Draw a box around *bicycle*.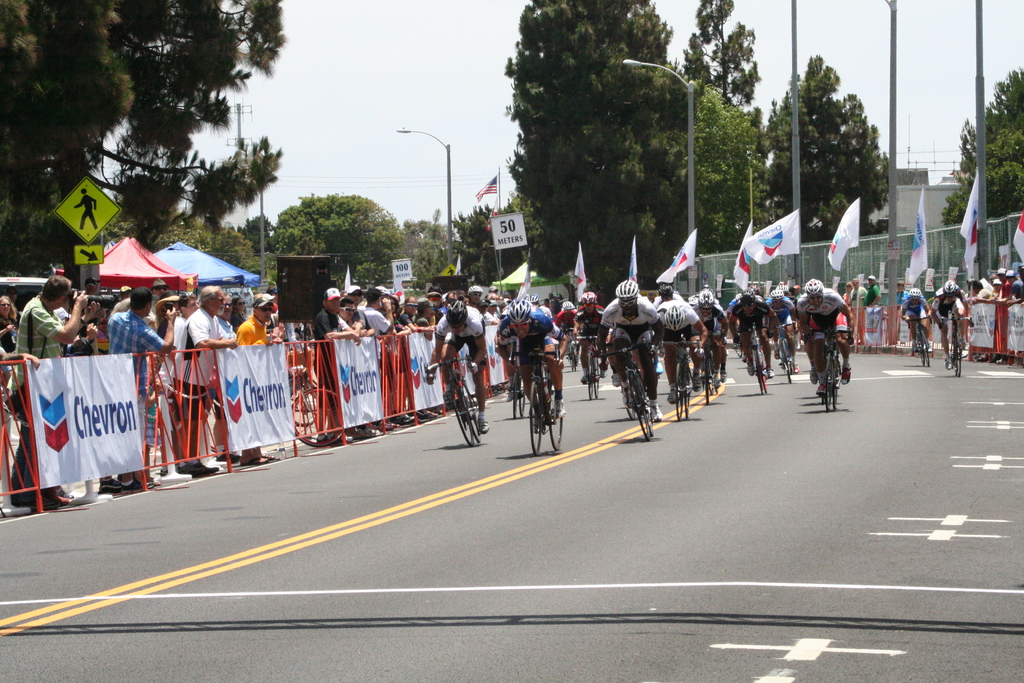
region(504, 350, 530, 424).
